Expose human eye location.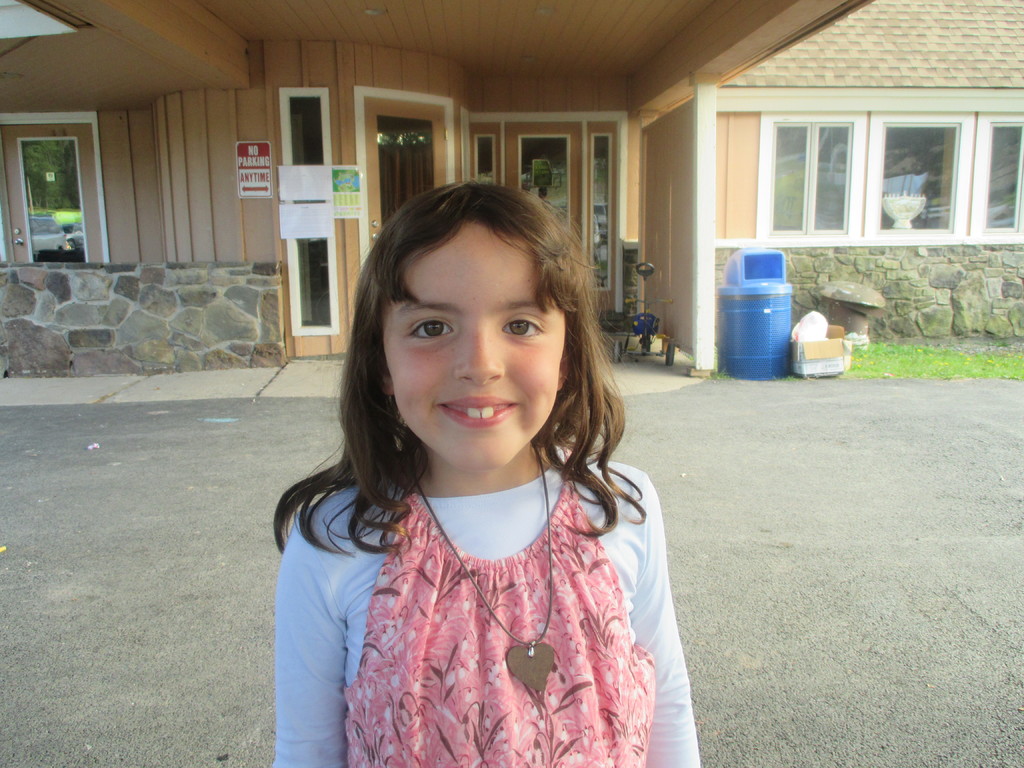
Exposed at region(497, 307, 548, 345).
